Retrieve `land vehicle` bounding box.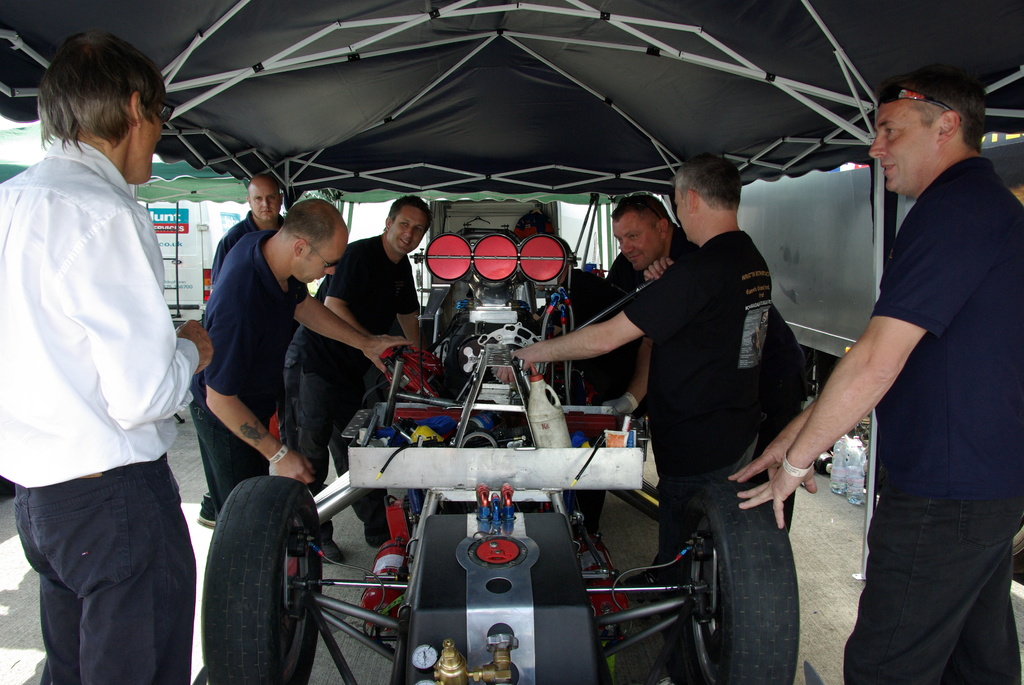
Bounding box: (left=189, top=346, right=868, bottom=684).
